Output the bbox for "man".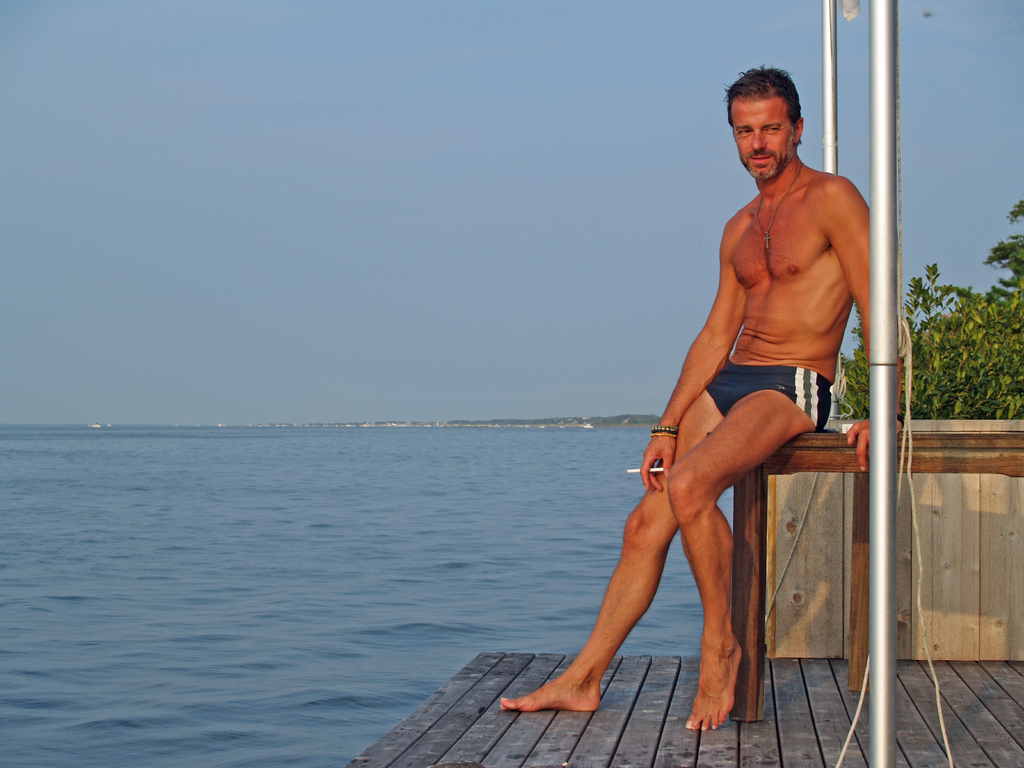
[left=557, top=79, right=874, bottom=733].
